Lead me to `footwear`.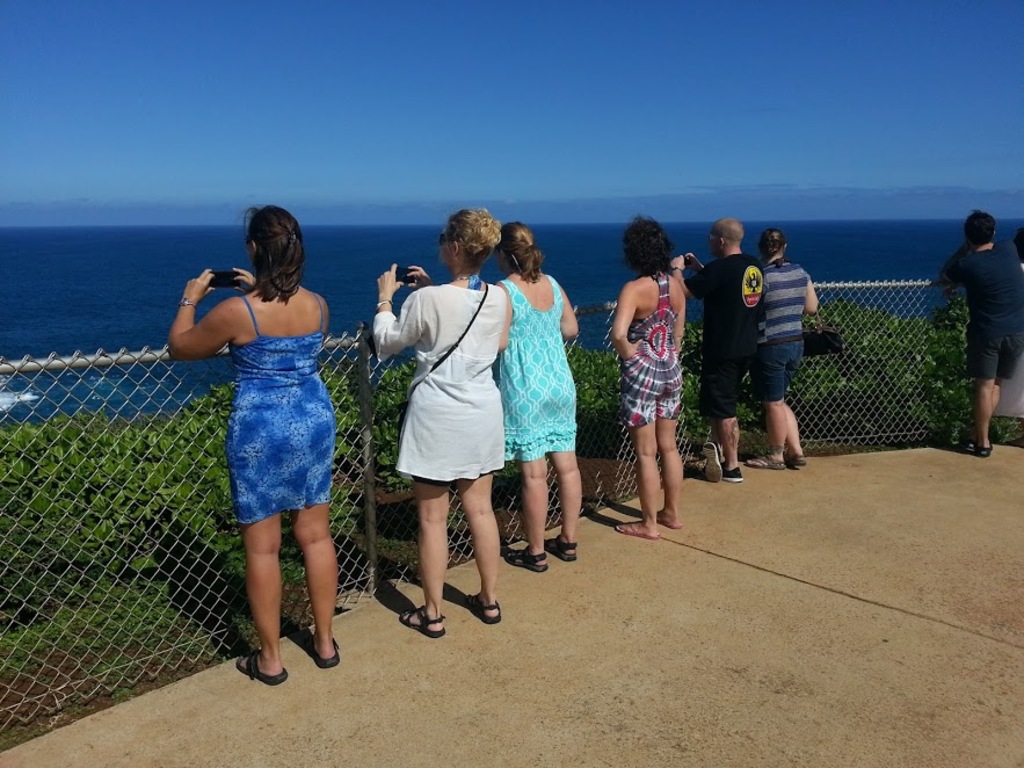
Lead to detection(543, 532, 579, 563).
